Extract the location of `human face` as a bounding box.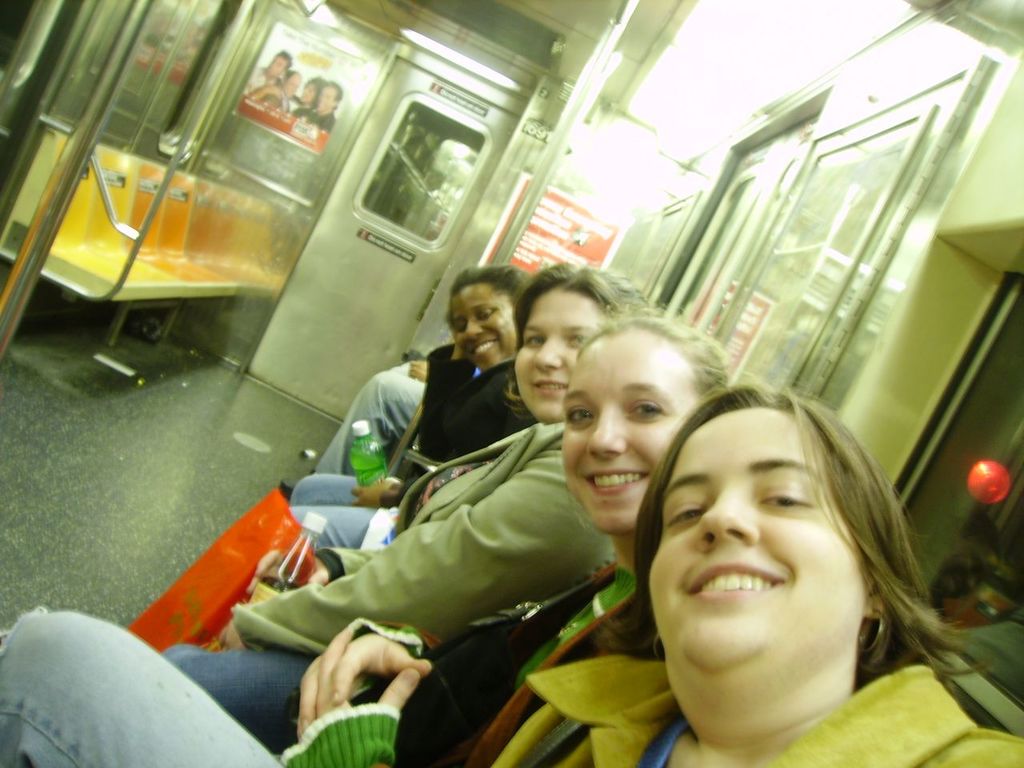
<box>270,55,287,74</box>.
